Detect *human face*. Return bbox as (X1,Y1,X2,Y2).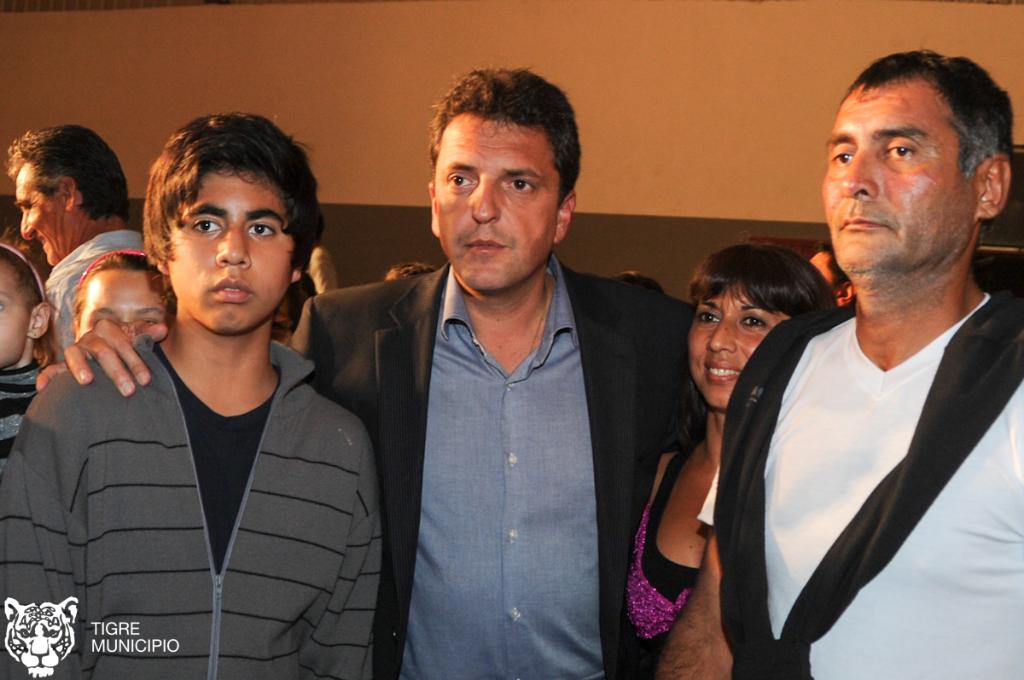
(823,89,990,276).
